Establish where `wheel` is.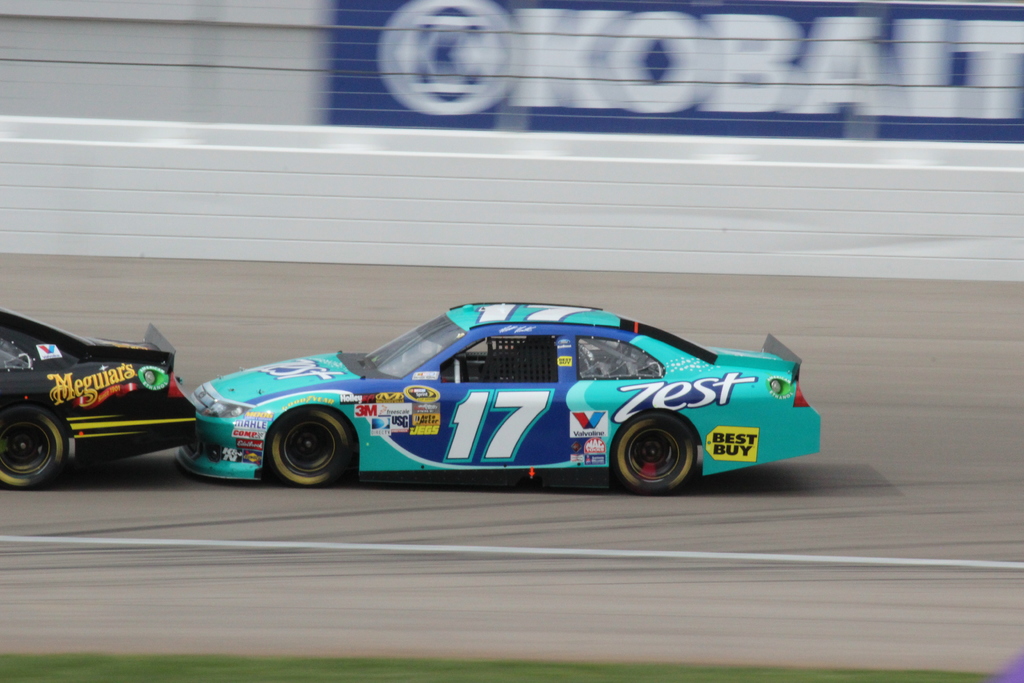
Established at {"left": 0, "top": 404, "right": 64, "bottom": 488}.
